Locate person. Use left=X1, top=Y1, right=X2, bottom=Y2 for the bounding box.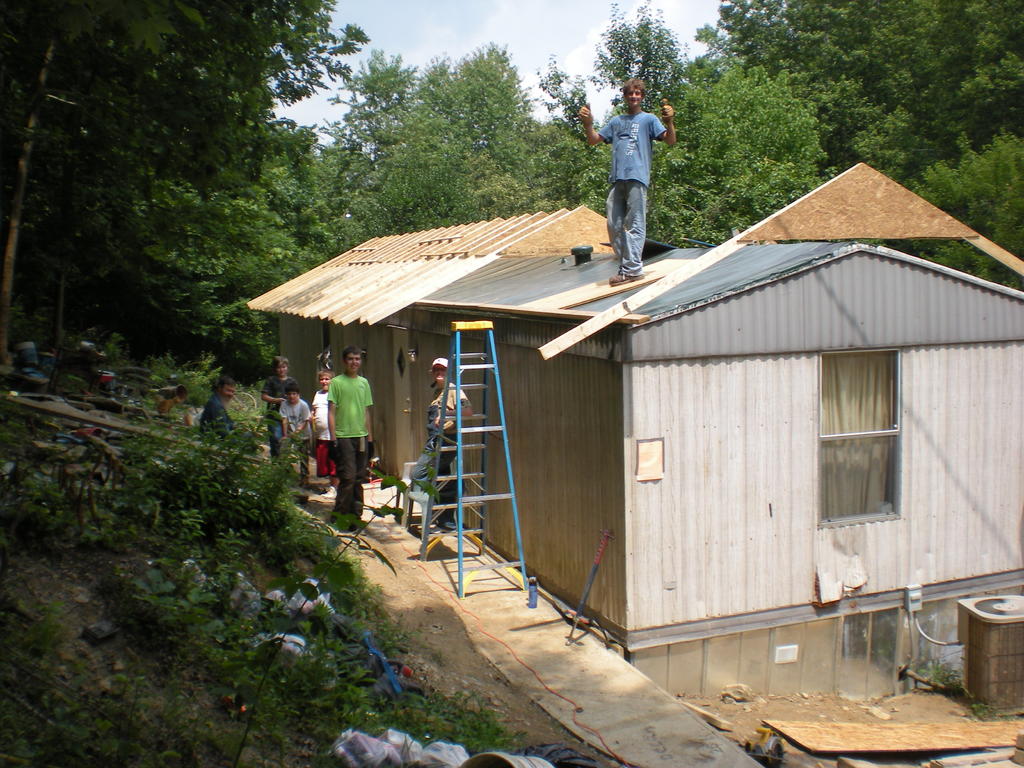
left=312, top=368, right=339, bottom=486.
